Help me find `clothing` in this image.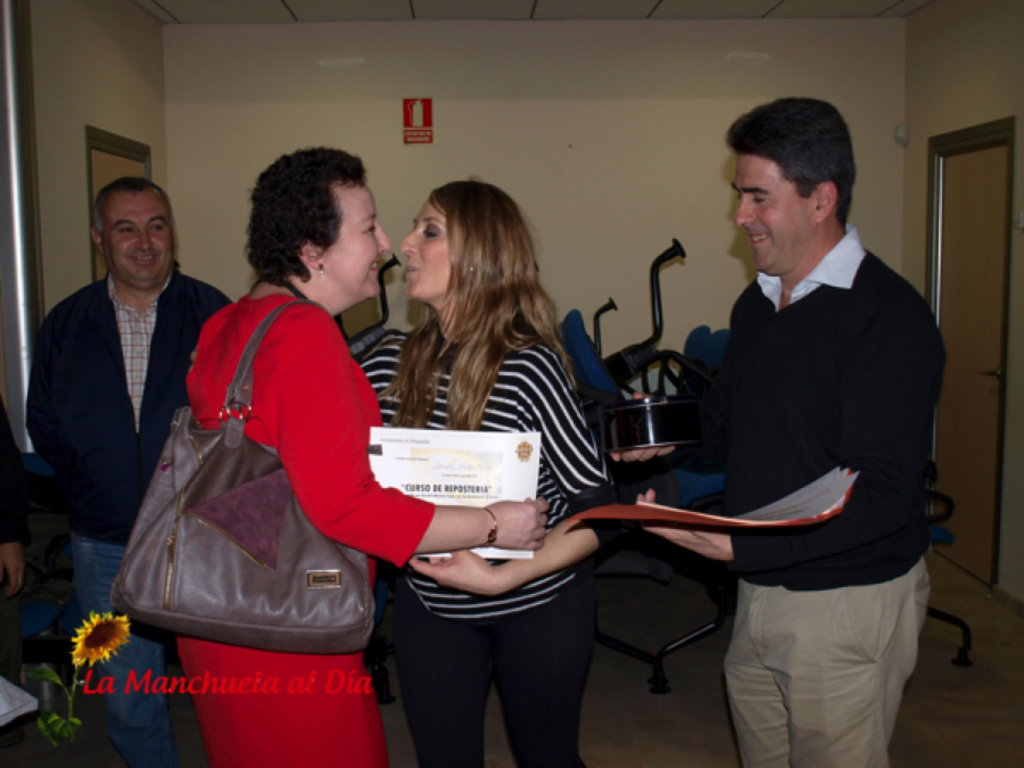
Found it: (357, 322, 616, 767).
